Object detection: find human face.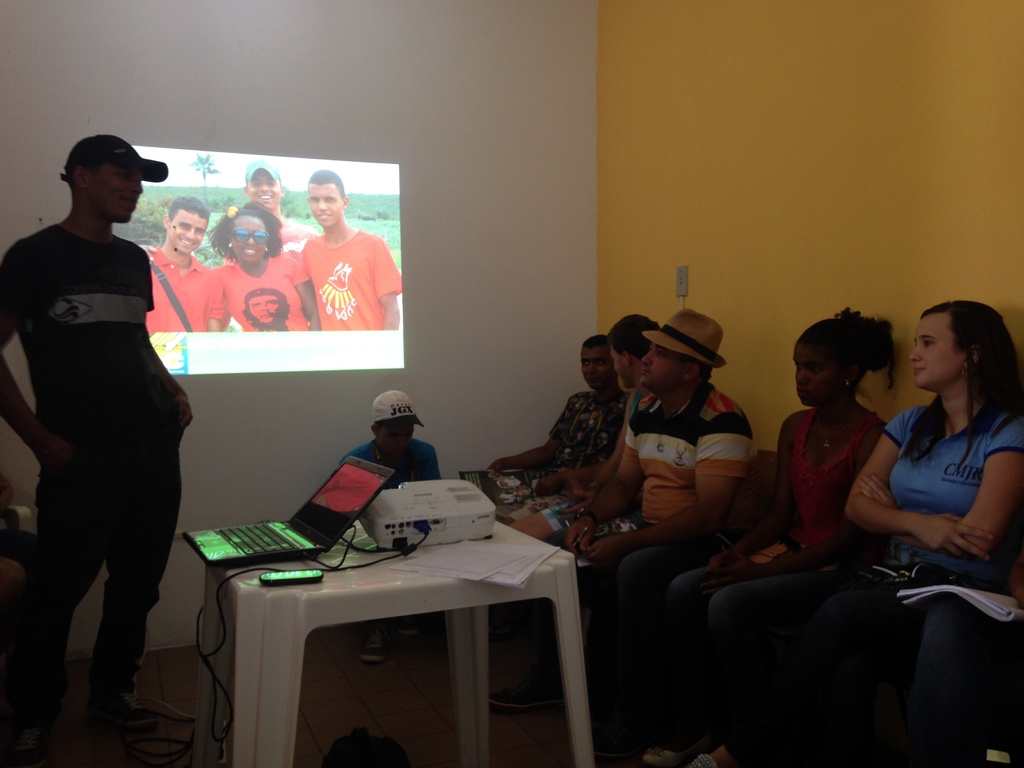
641, 346, 678, 386.
